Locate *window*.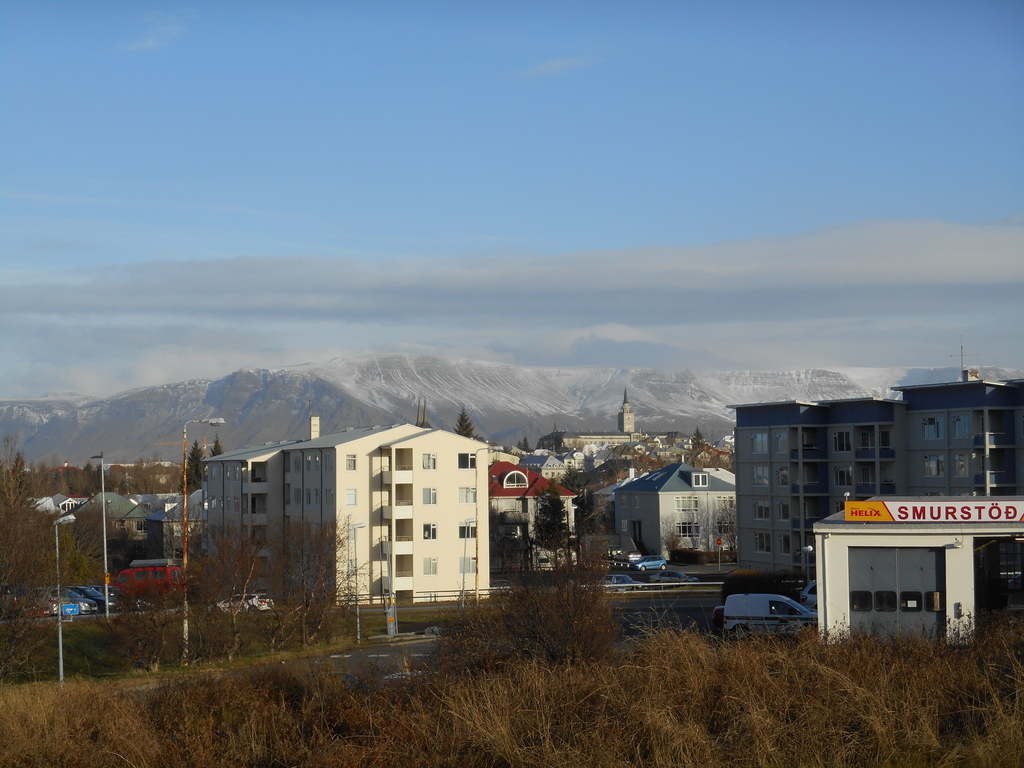
Bounding box: box(717, 522, 734, 536).
